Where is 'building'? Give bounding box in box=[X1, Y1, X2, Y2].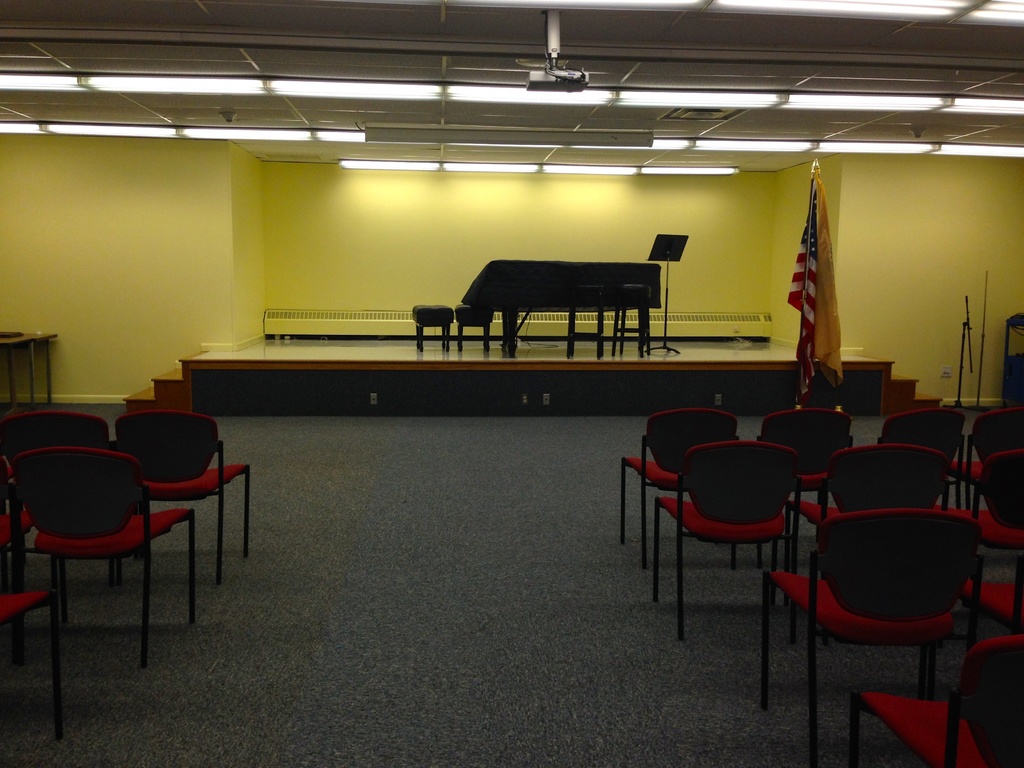
box=[1, 0, 1023, 767].
